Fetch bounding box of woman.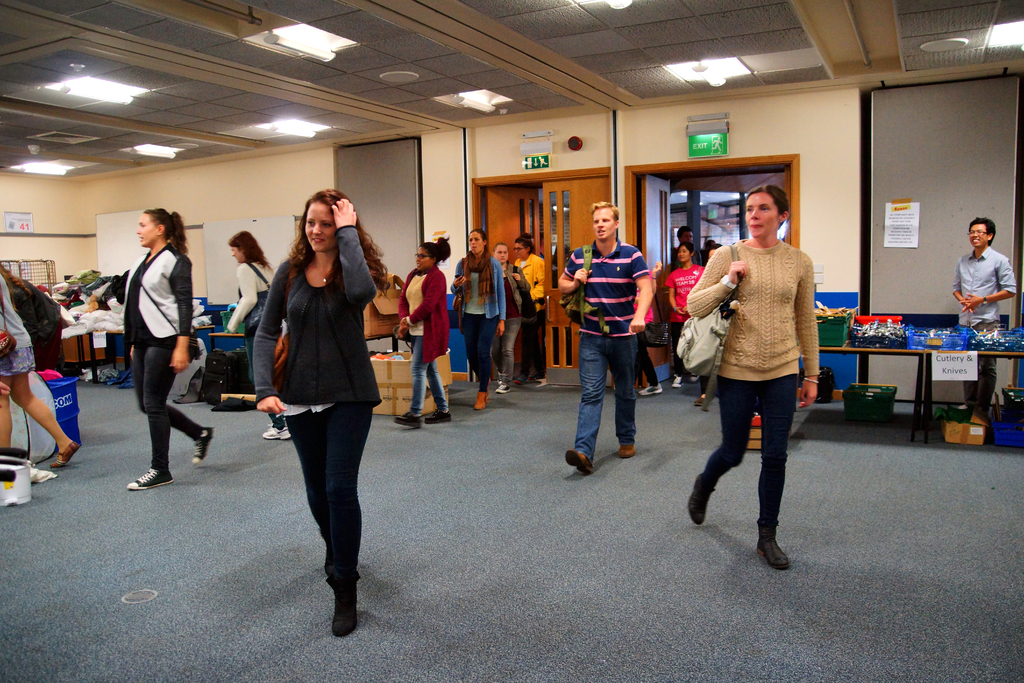
Bbox: (left=452, top=230, right=507, bottom=413).
